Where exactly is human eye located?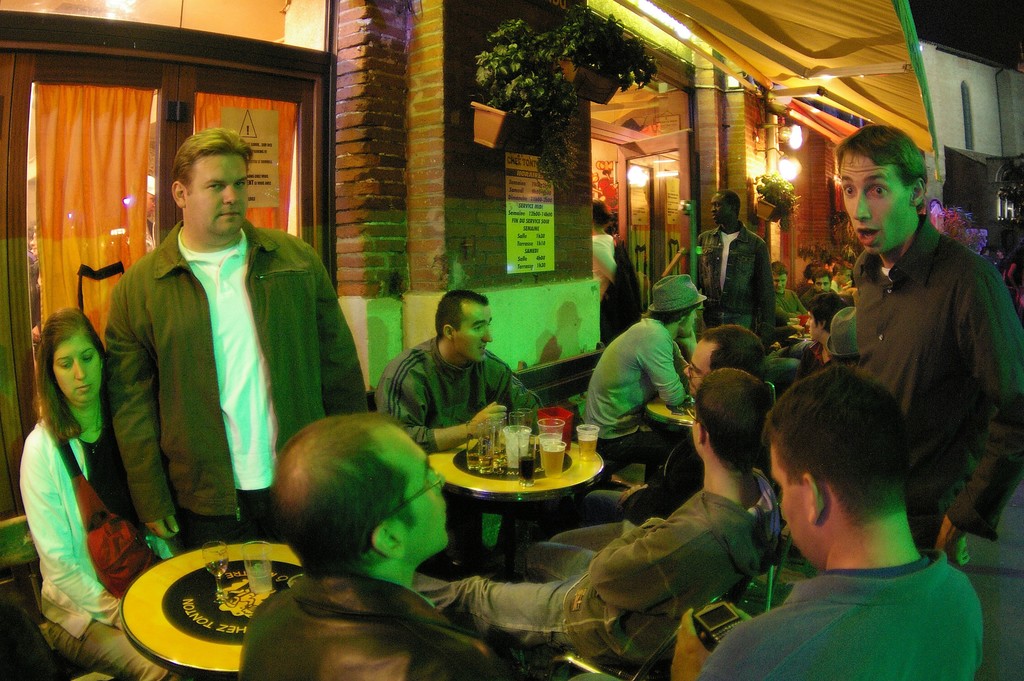
Its bounding box is 474/325/481/332.
